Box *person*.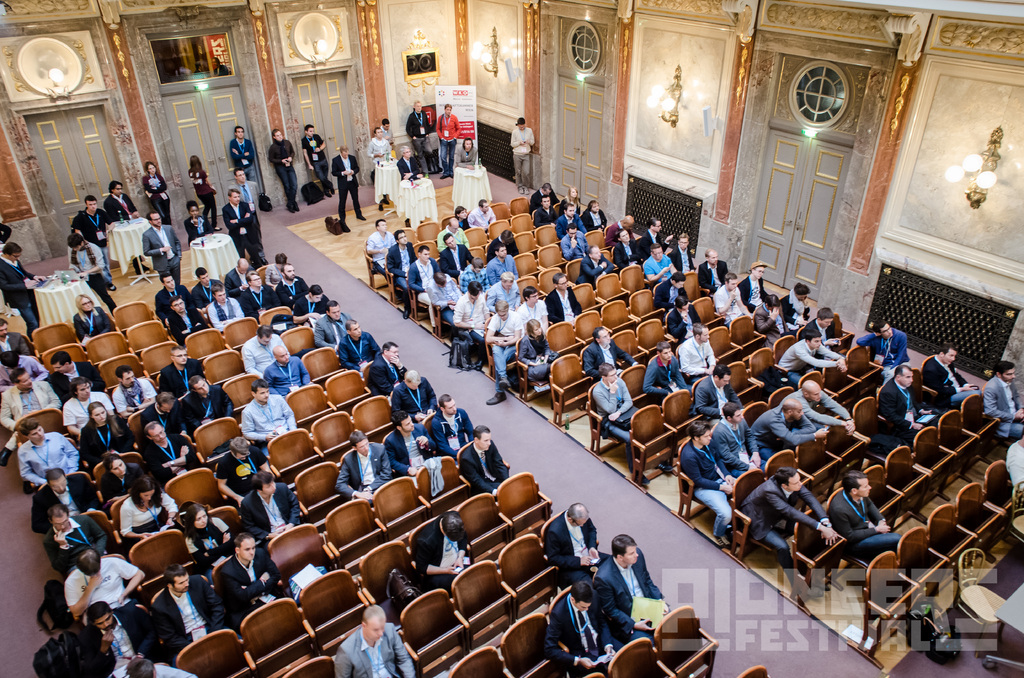
box(408, 97, 427, 174).
